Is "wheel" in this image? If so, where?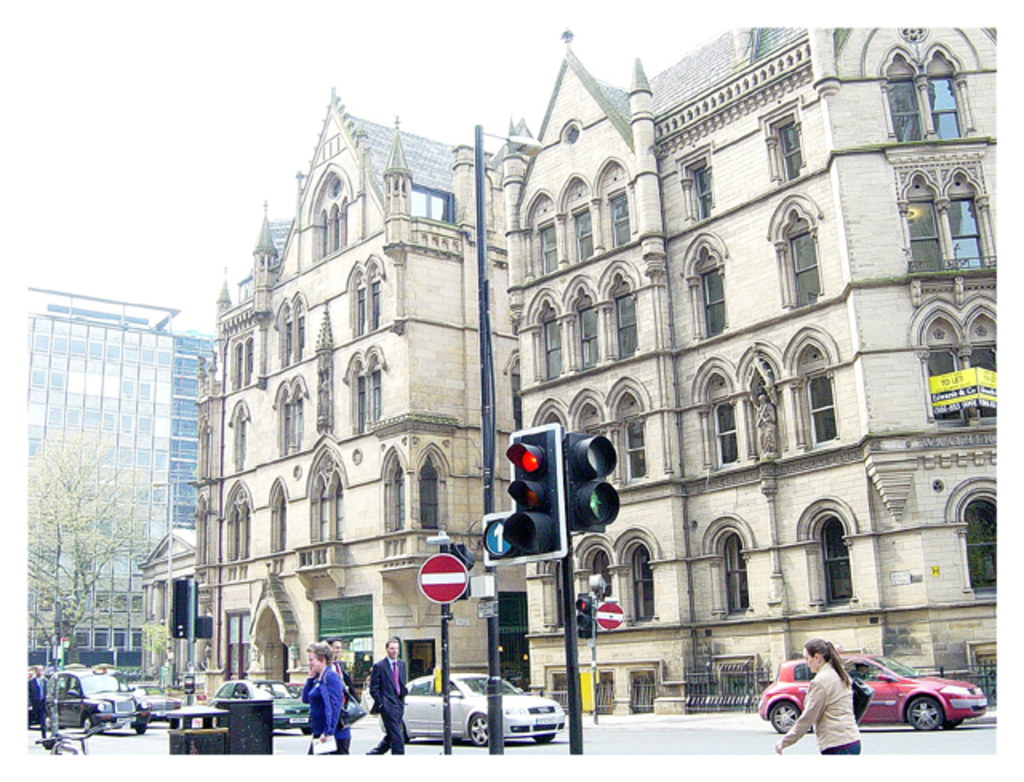
Yes, at crop(134, 726, 147, 736).
